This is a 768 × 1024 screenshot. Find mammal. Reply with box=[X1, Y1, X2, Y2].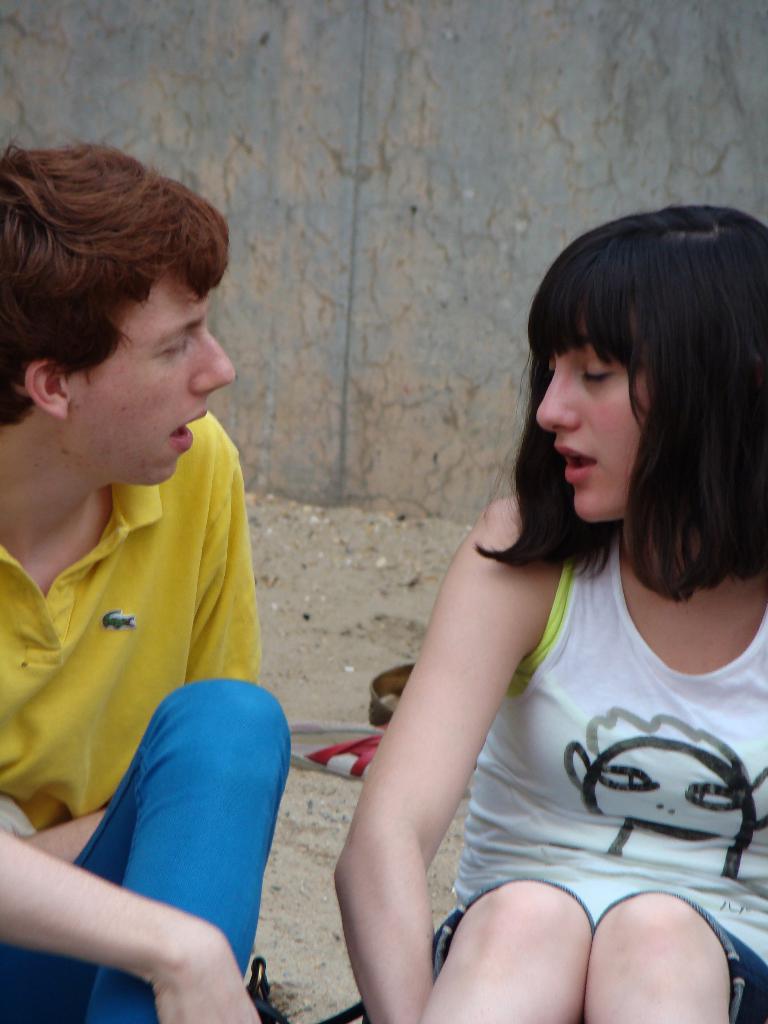
box=[257, 242, 767, 1023].
